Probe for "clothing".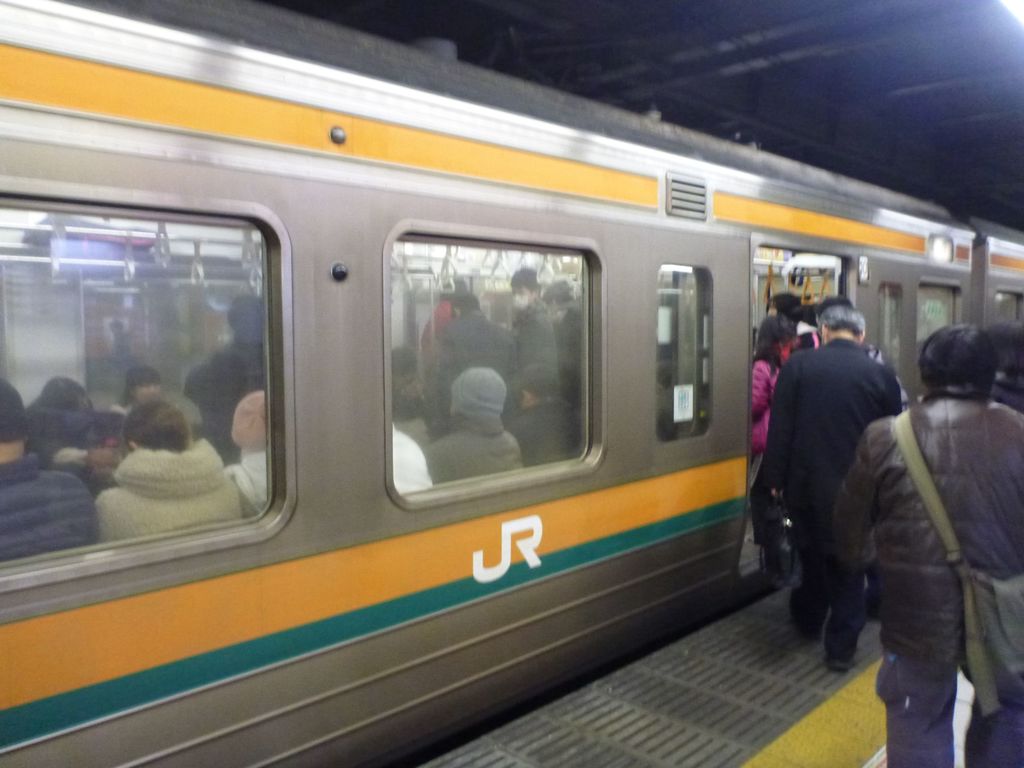
Probe result: [left=514, top=300, right=561, bottom=379].
